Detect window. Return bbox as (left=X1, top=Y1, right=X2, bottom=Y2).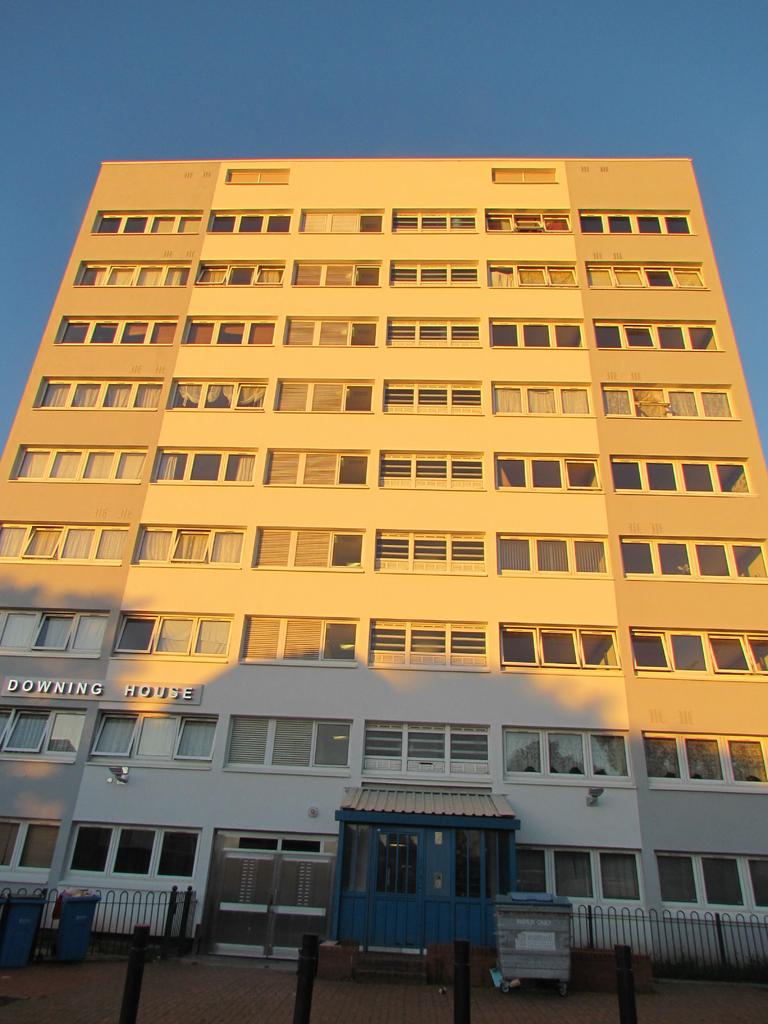
(left=749, top=631, right=767, bottom=671).
